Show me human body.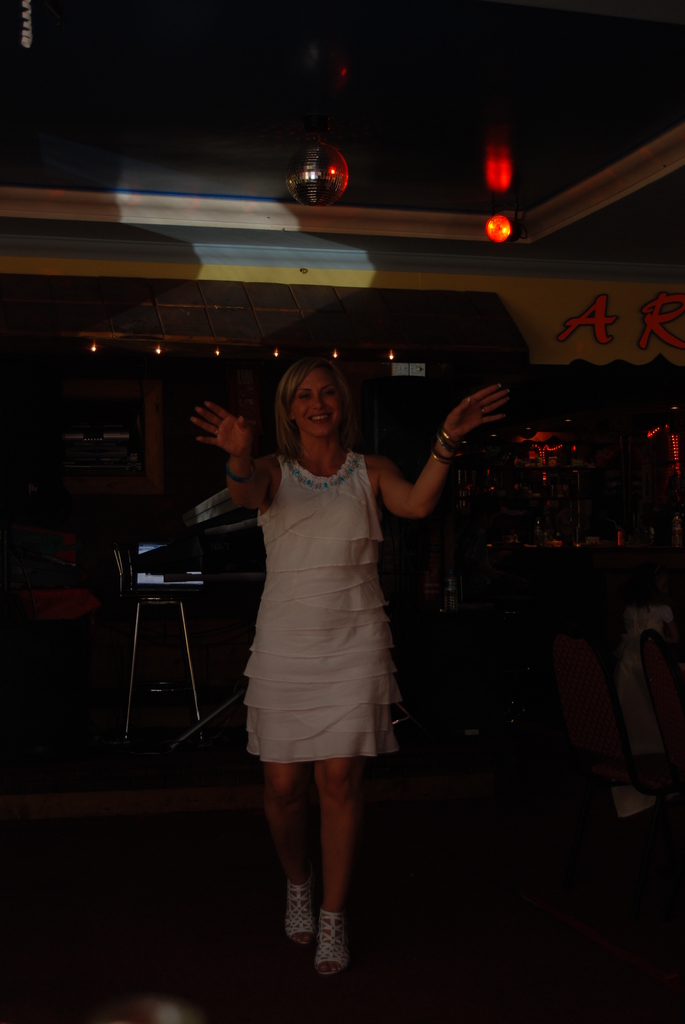
human body is here: detection(221, 324, 432, 948).
